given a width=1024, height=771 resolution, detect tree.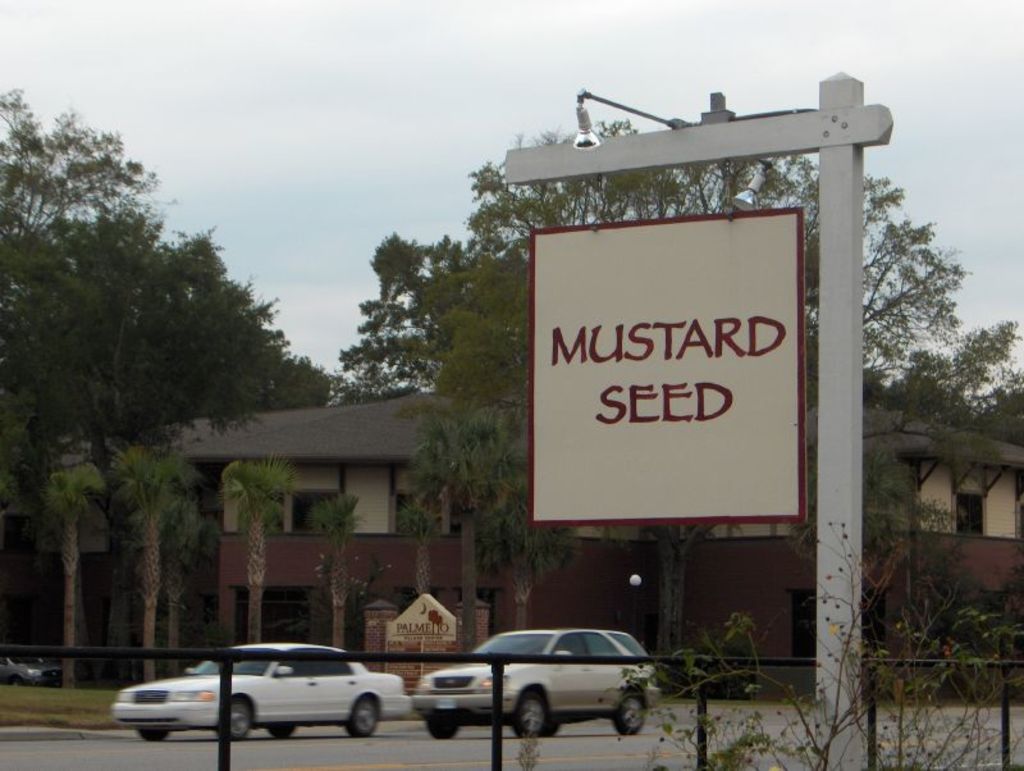
BBox(410, 402, 531, 663).
